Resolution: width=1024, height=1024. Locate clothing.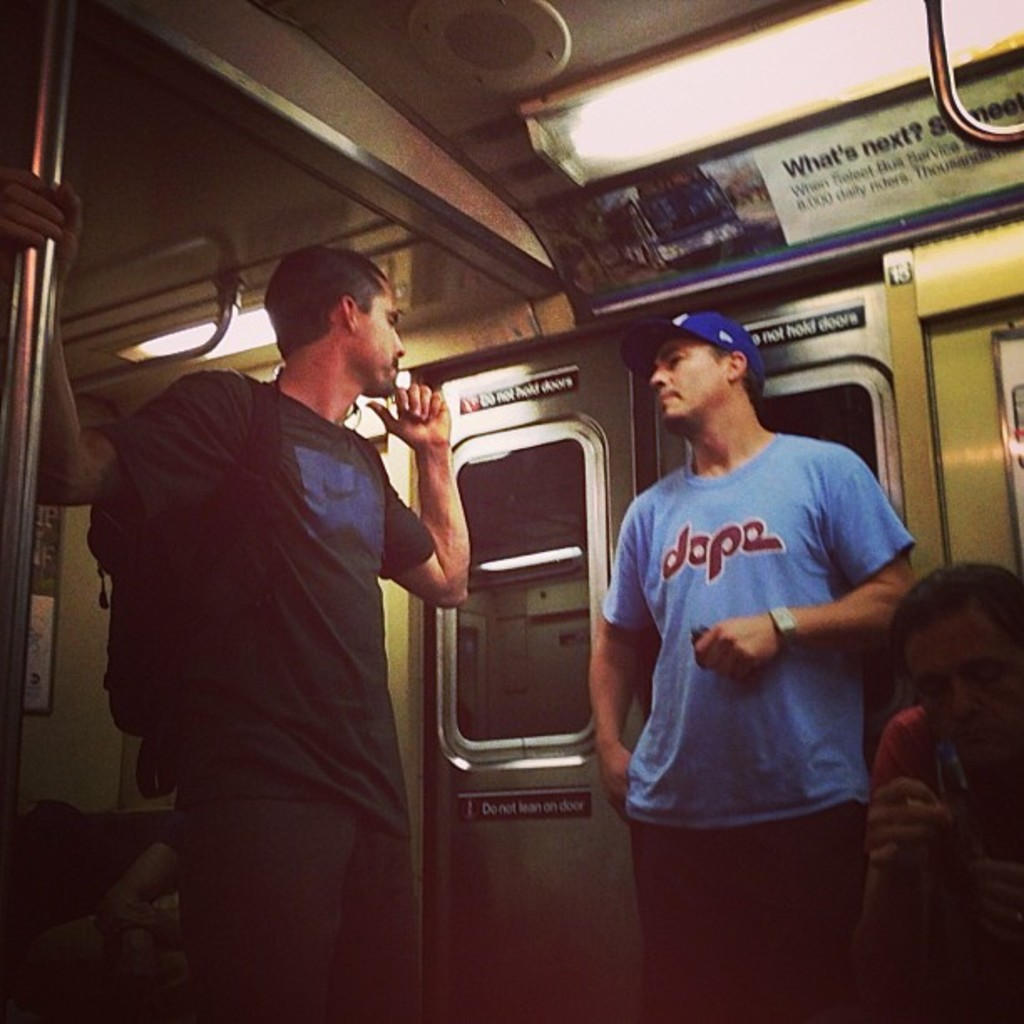
region(591, 360, 937, 899).
